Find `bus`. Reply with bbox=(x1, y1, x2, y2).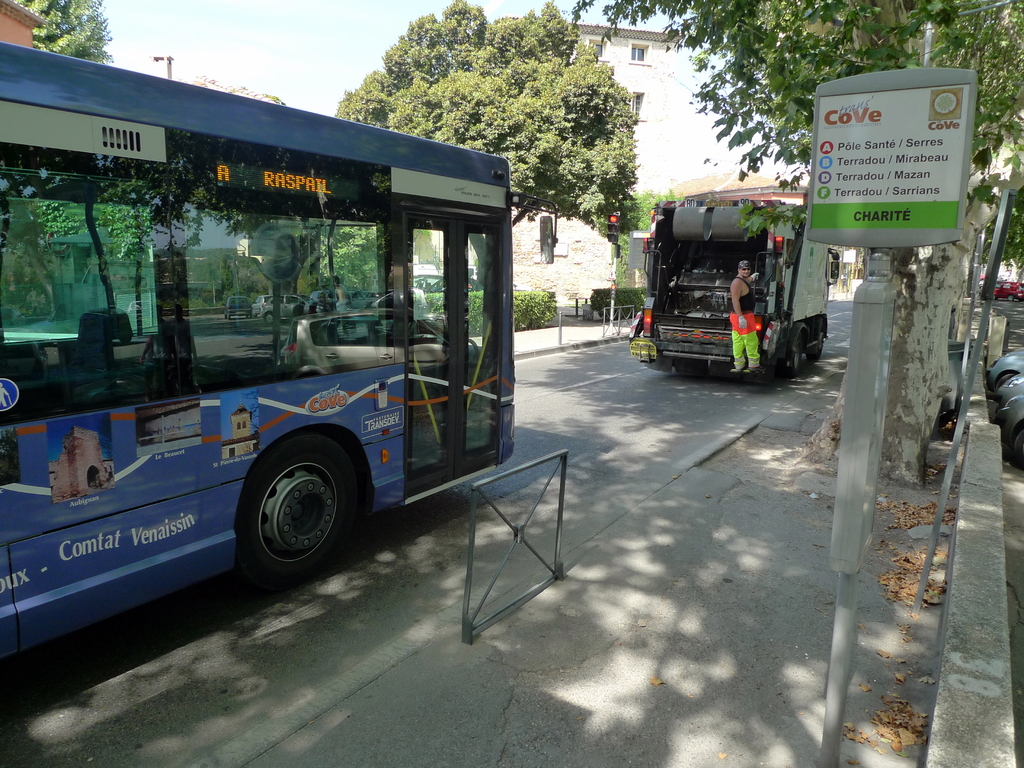
bbox=(0, 40, 562, 662).
